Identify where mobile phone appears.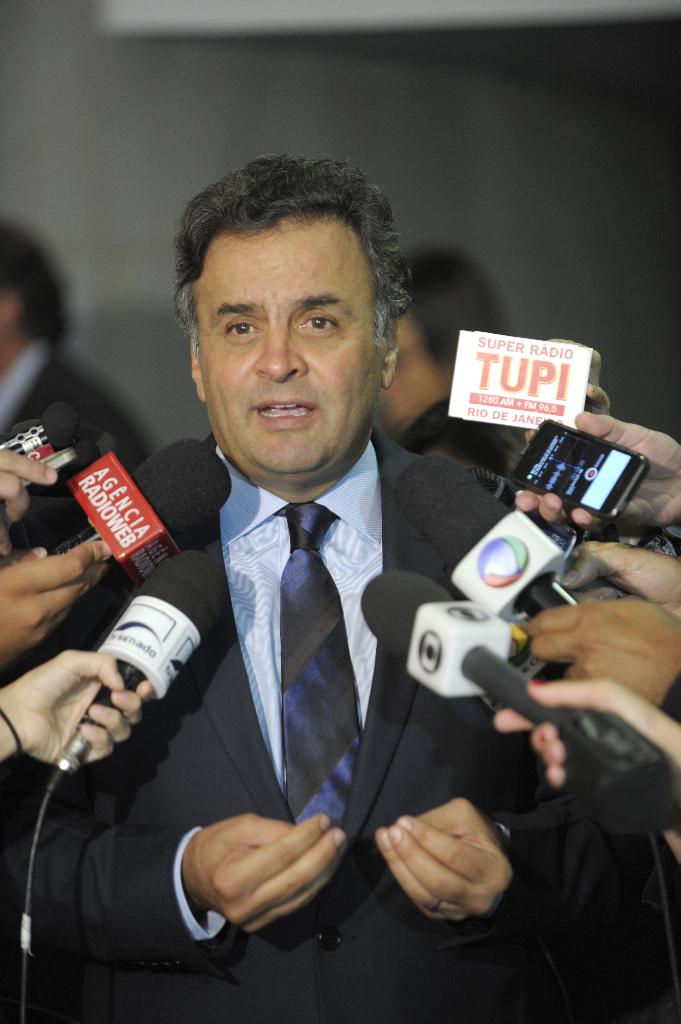
Appears at x1=499 y1=401 x2=652 y2=525.
